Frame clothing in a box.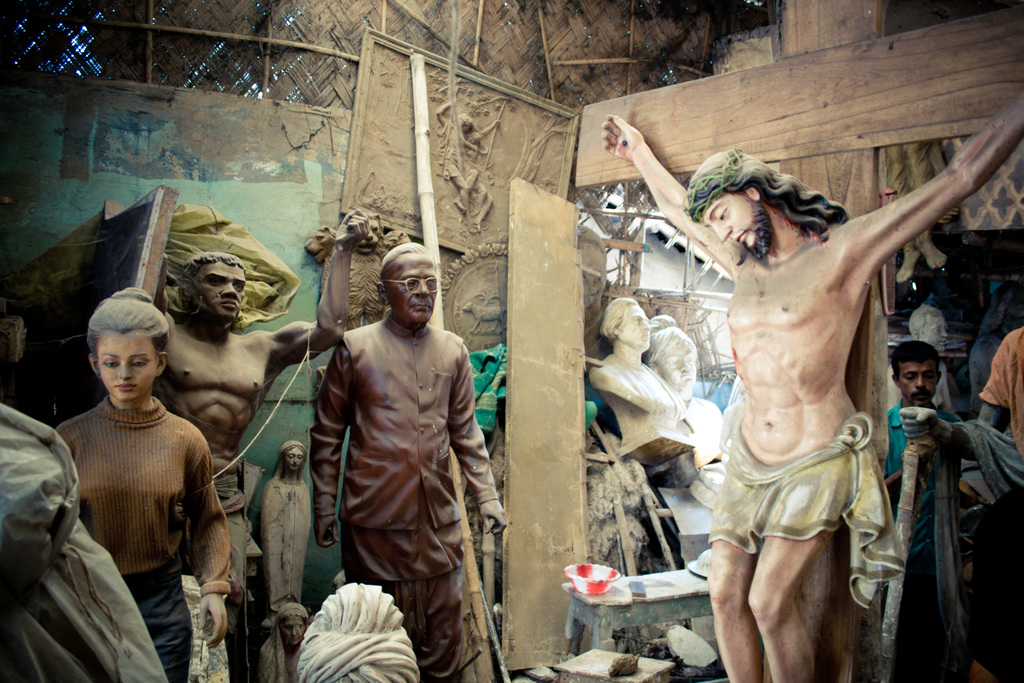
region(0, 402, 173, 682).
